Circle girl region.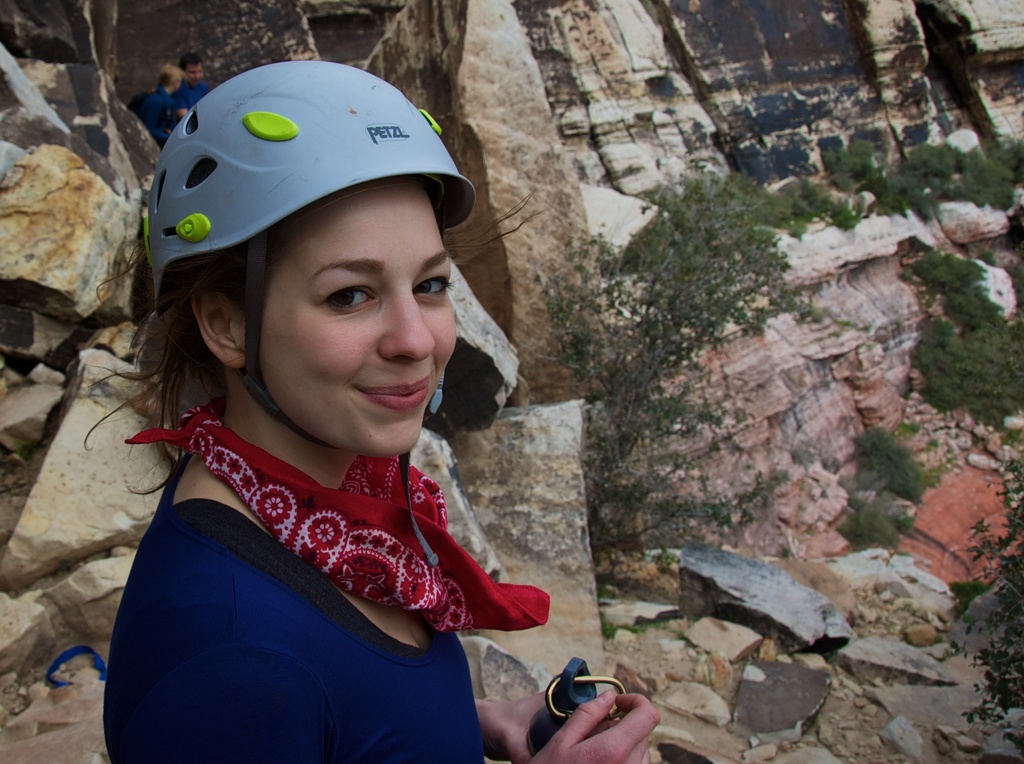
Region: box=[86, 63, 660, 763].
